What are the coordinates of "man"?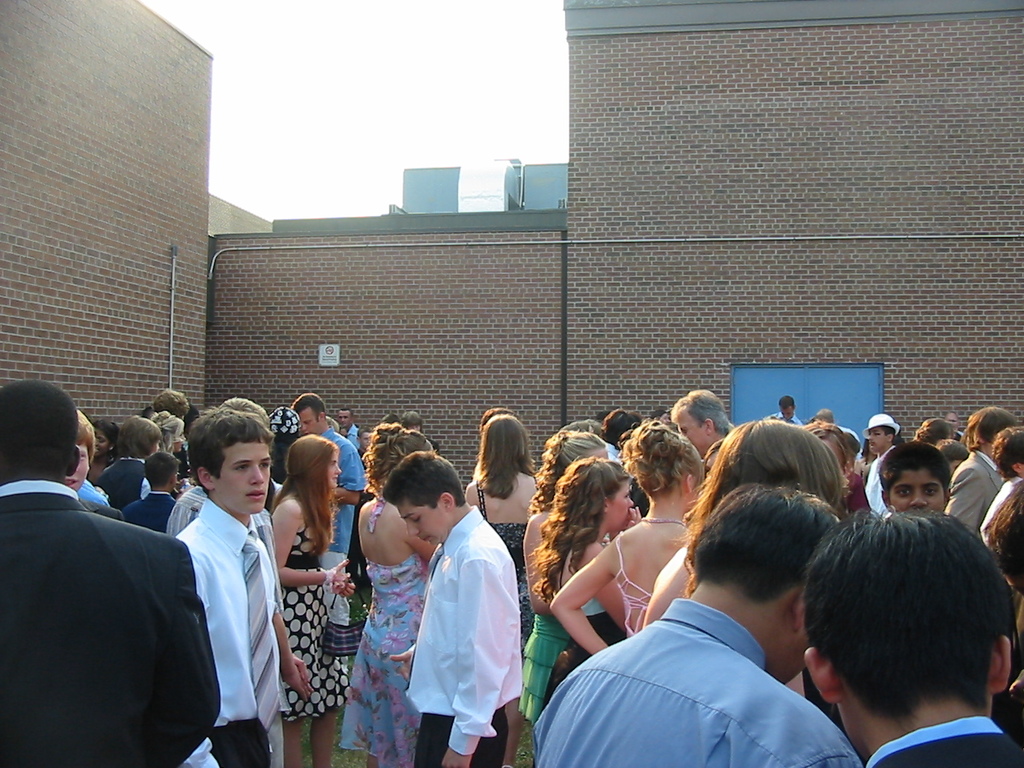
(24, 382, 246, 767).
